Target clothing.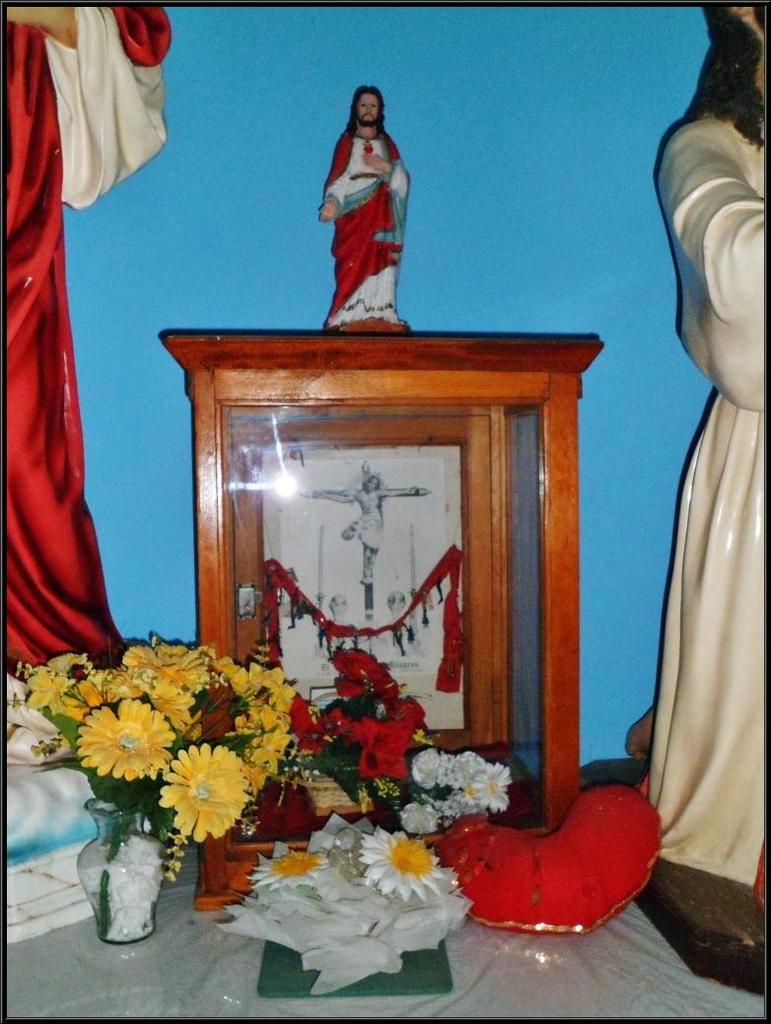
Target region: box(645, 112, 770, 884).
